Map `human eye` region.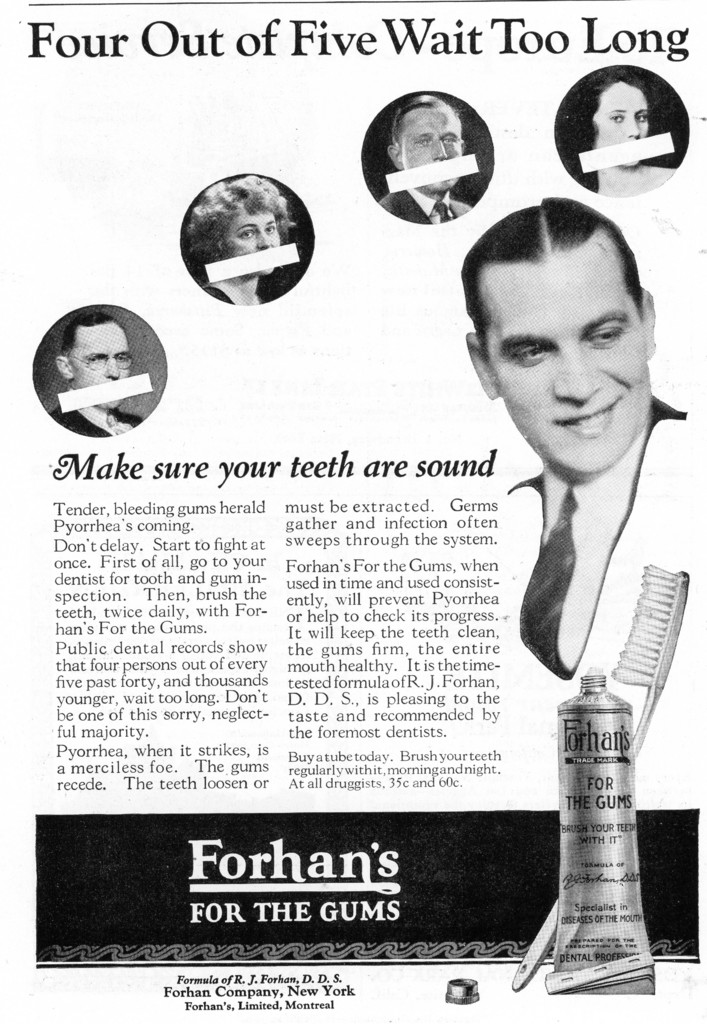
Mapped to 117:354:124:361.
